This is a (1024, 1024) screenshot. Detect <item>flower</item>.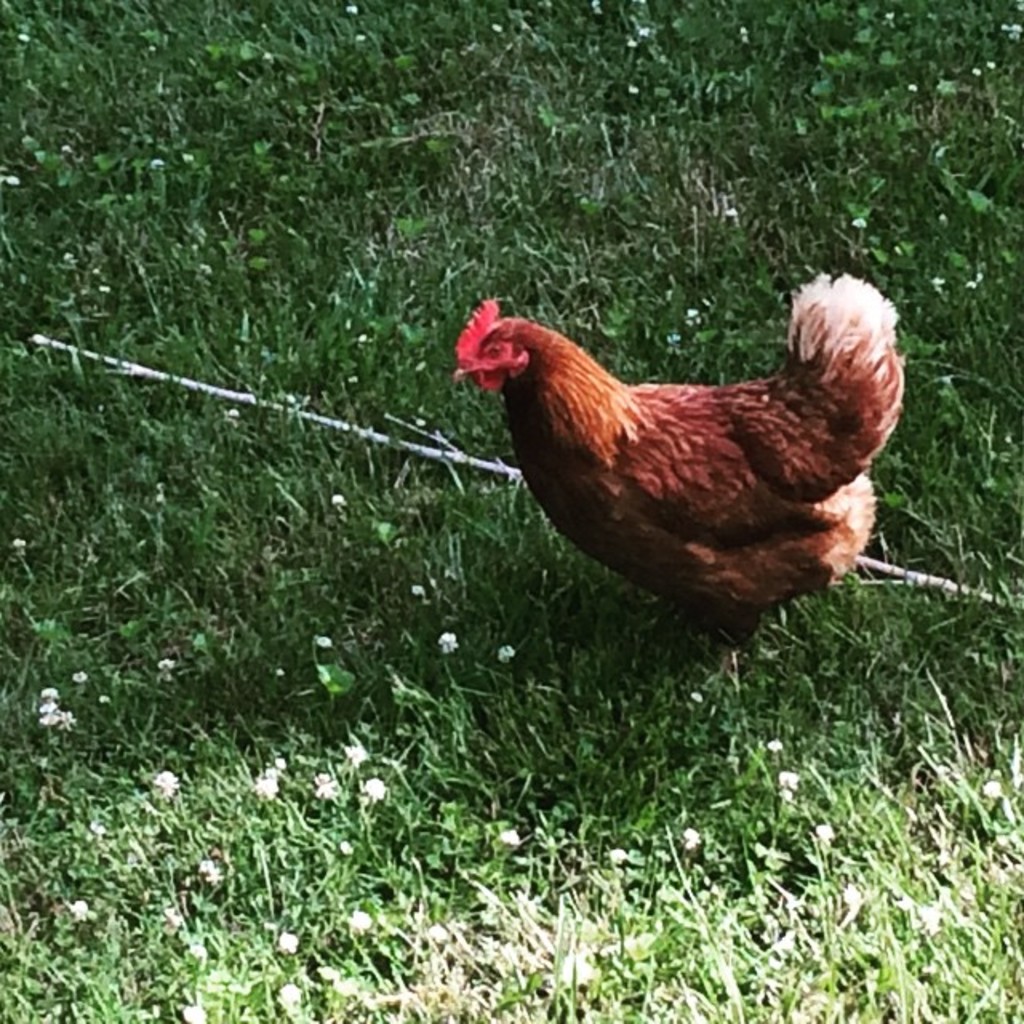
[629, 82, 638, 91].
